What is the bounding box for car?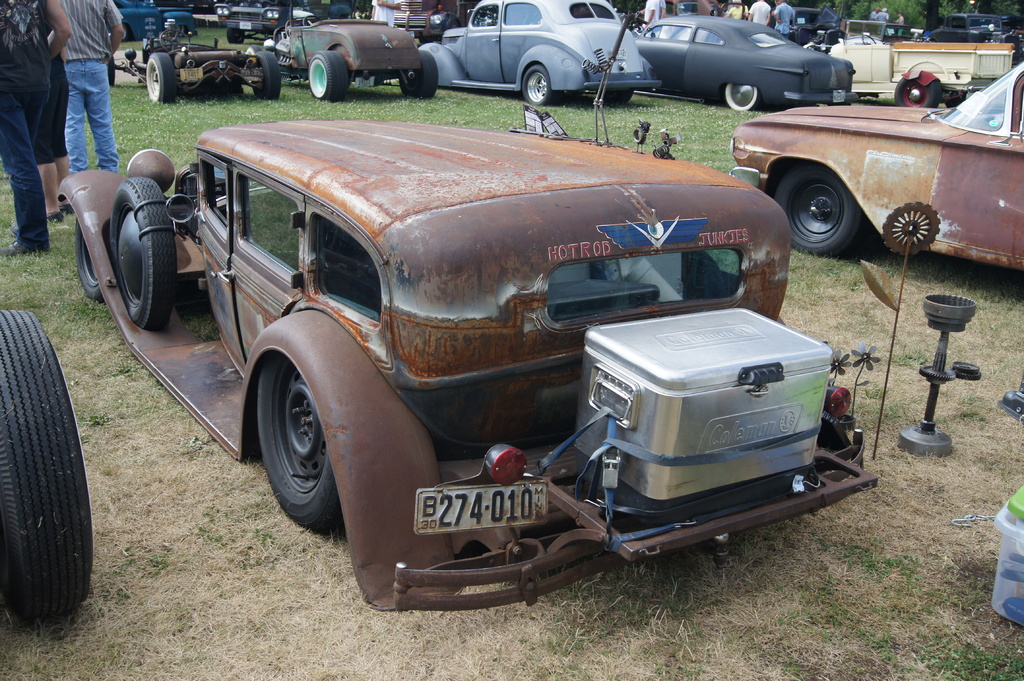
l=729, t=67, r=1023, b=276.
